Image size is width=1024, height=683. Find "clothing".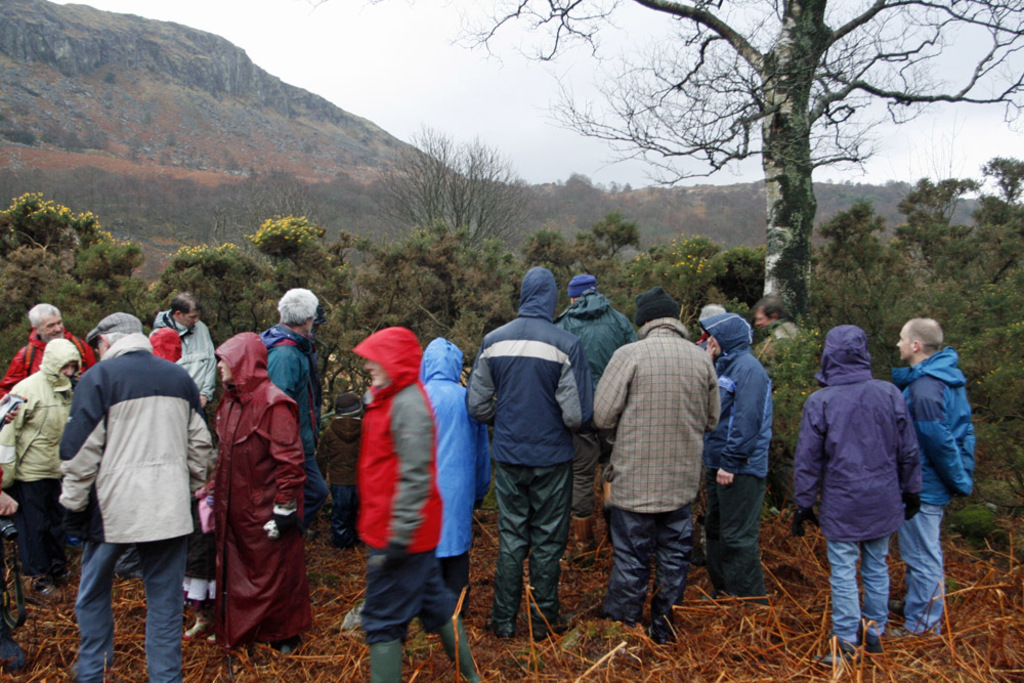
box(707, 311, 775, 600).
